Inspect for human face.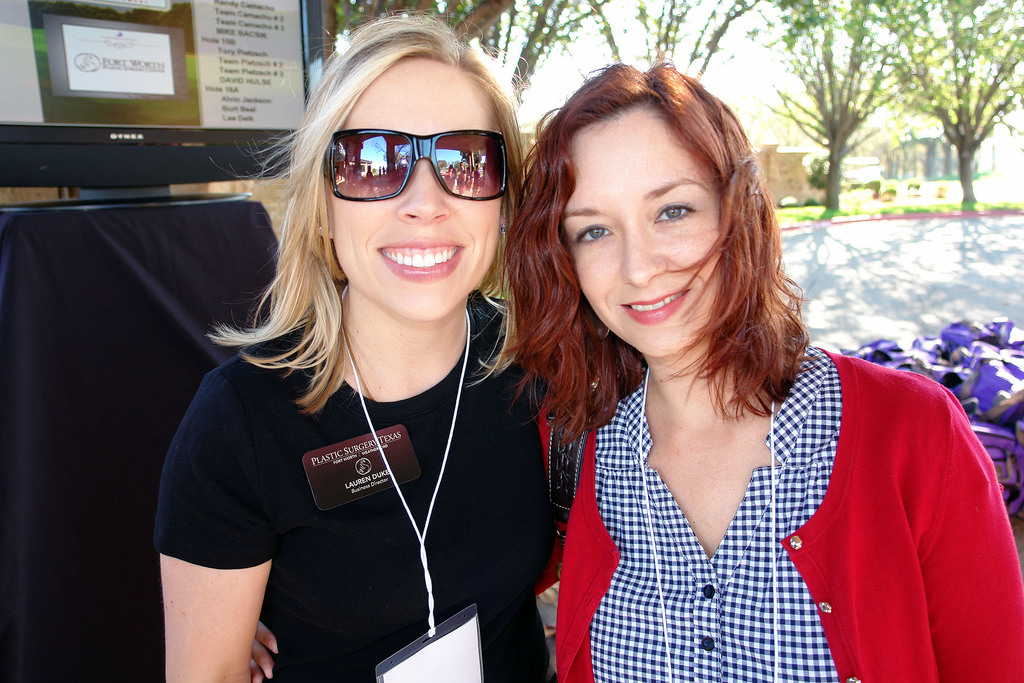
Inspection: box(562, 115, 719, 356).
